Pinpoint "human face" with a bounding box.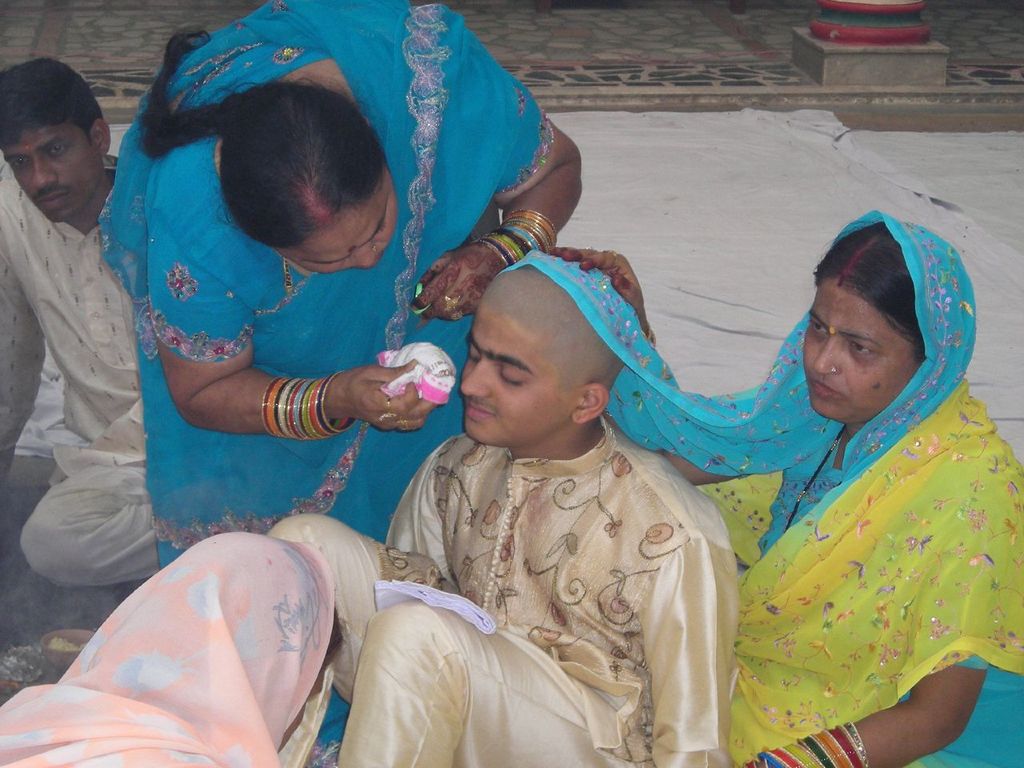
l=2, t=126, r=92, b=222.
